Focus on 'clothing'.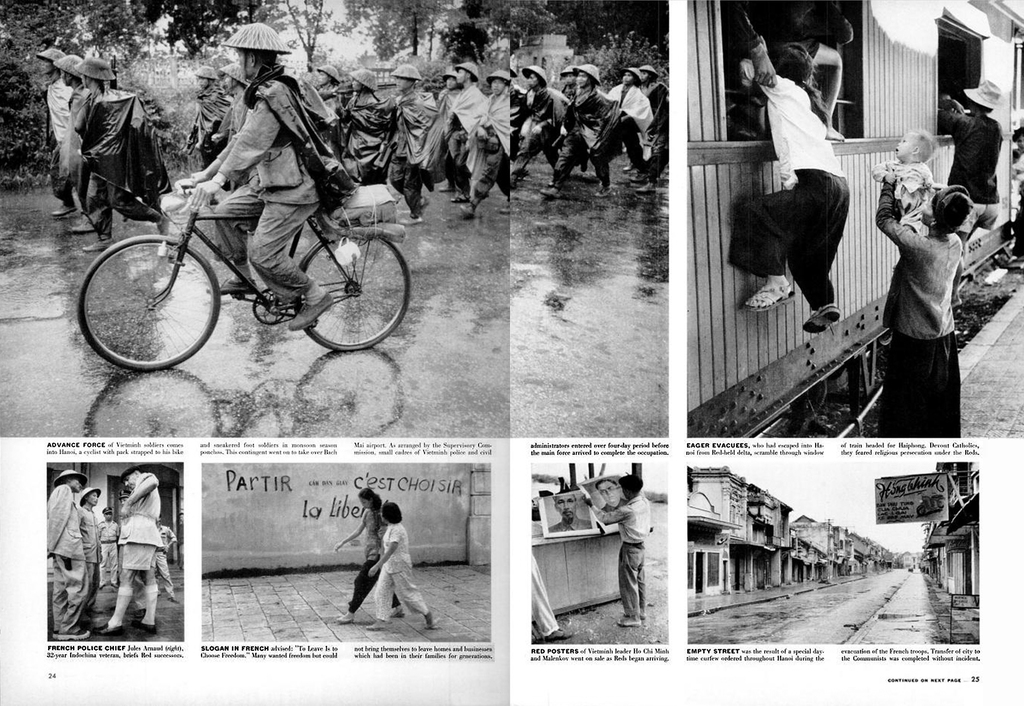
Focused at 605:497:628:507.
